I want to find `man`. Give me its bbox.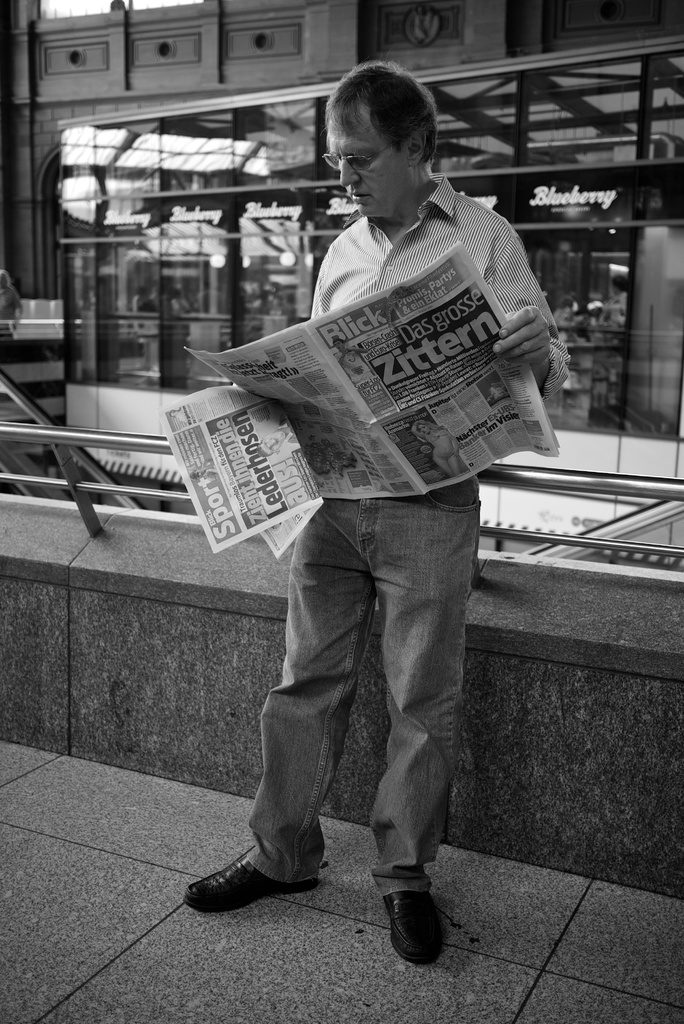
(left=181, top=62, right=574, bottom=965).
